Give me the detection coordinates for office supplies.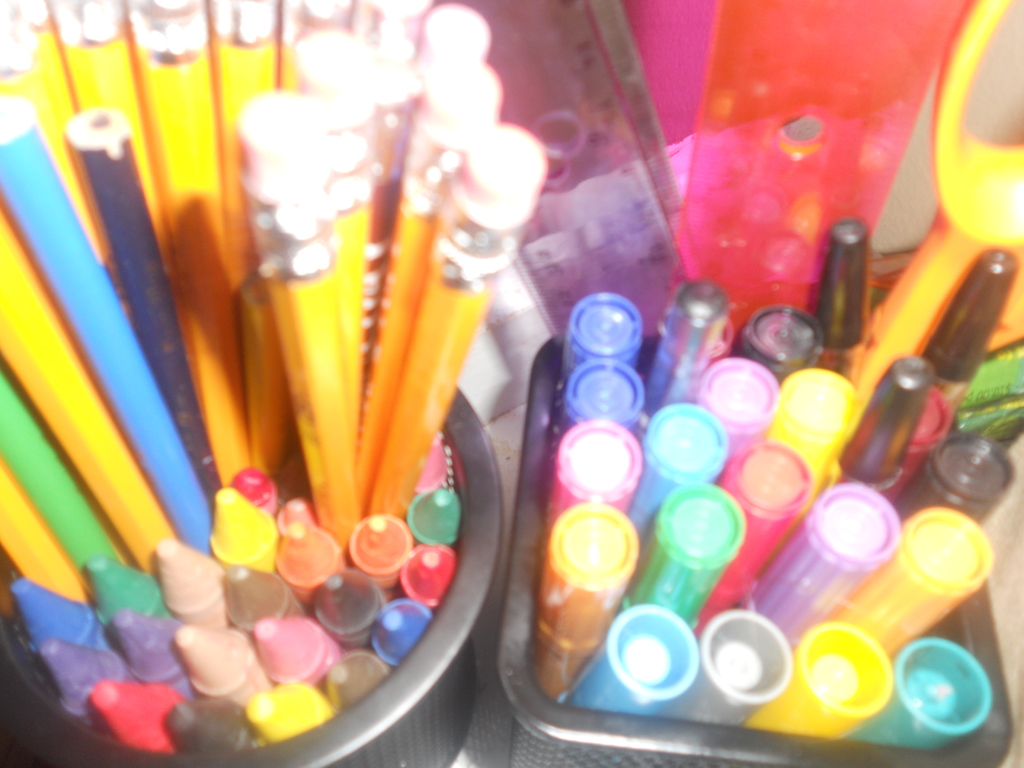
<bbox>319, 653, 390, 703</bbox>.
